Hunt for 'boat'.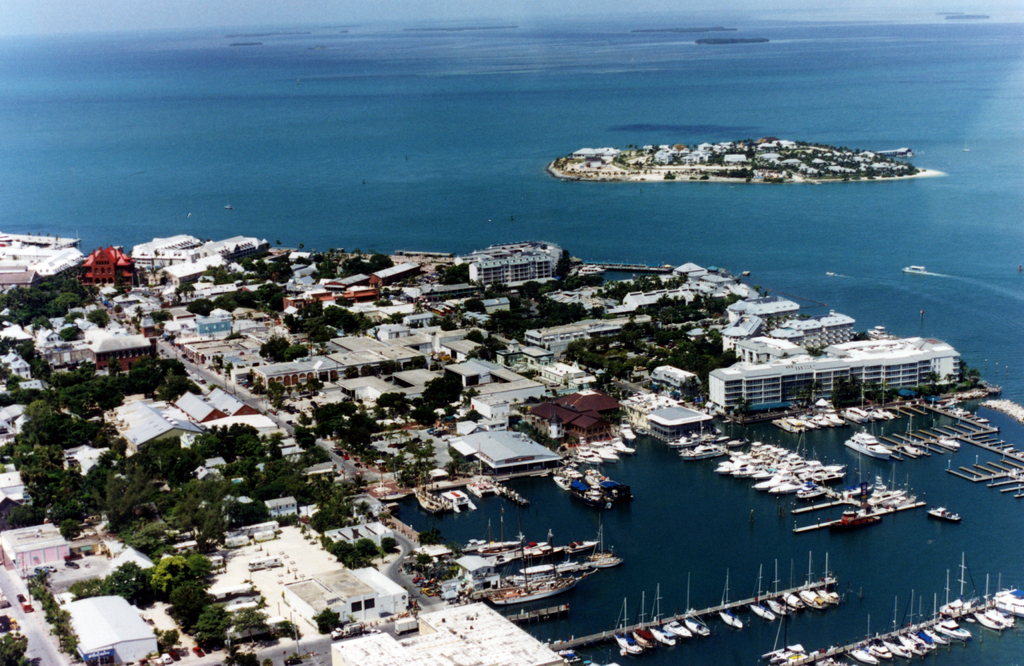
Hunted down at 612, 422, 638, 443.
